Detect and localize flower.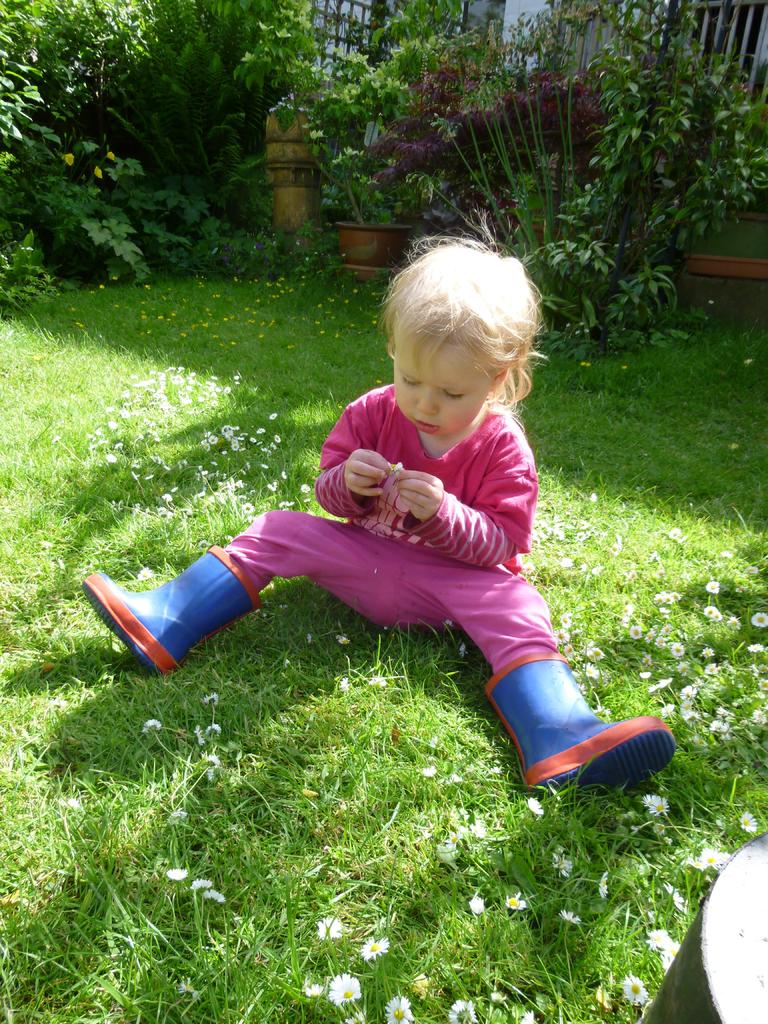
Localized at box=[753, 610, 767, 622].
